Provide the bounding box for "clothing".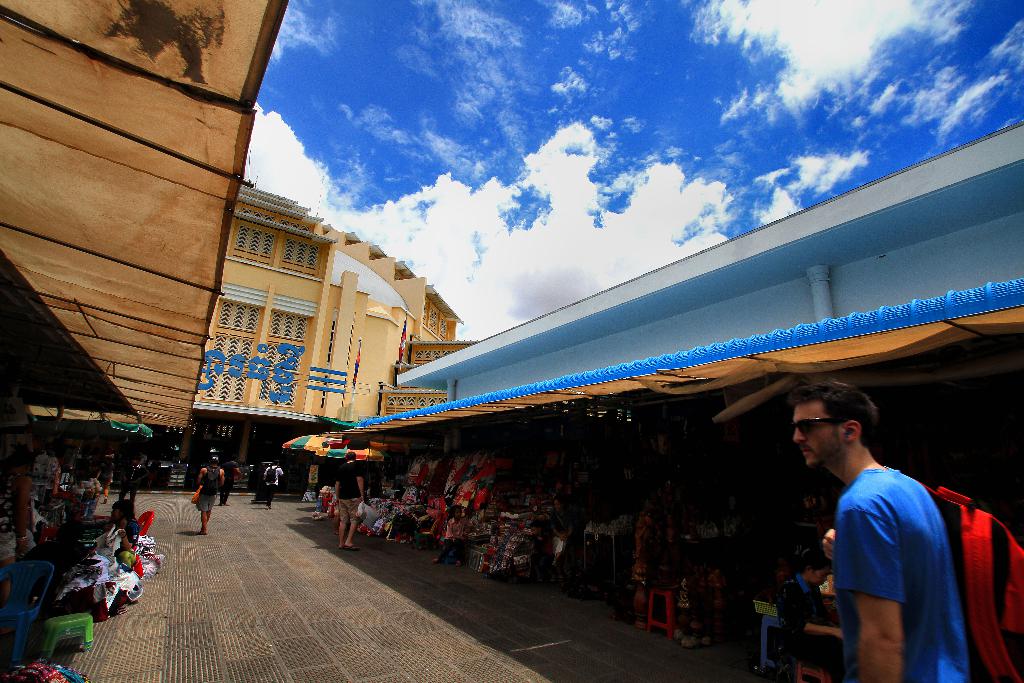
select_region(436, 517, 472, 557).
